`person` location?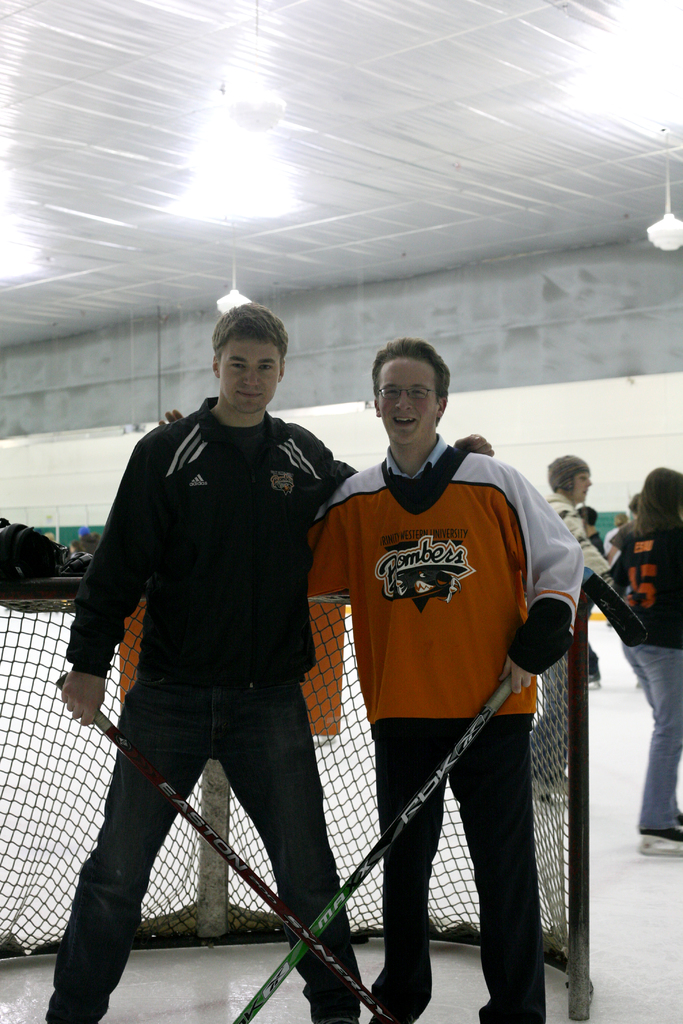
{"x1": 578, "y1": 509, "x2": 597, "y2": 685}
